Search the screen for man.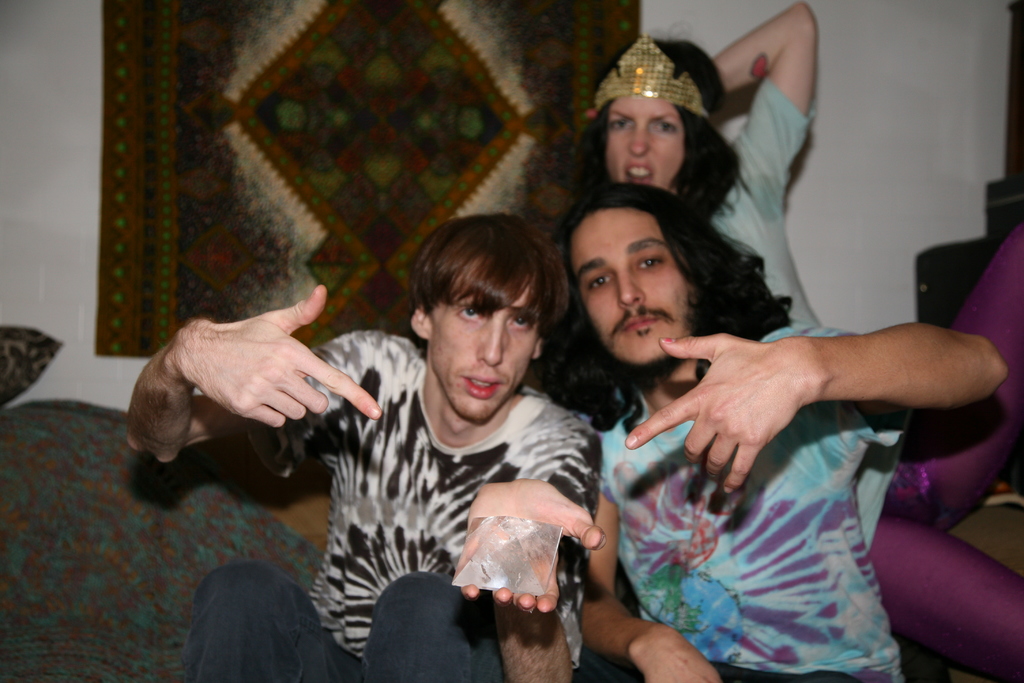
Found at (x1=254, y1=217, x2=646, y2=662).
